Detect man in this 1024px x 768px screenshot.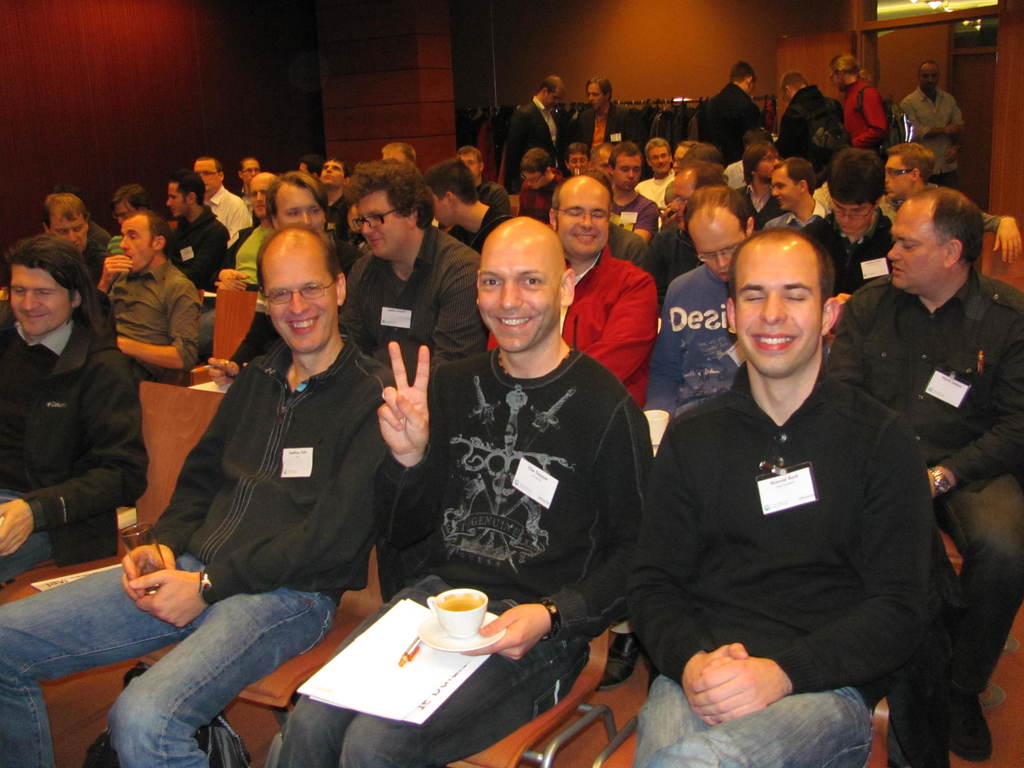
Detection: select_region(0, 219, 397, 767).
